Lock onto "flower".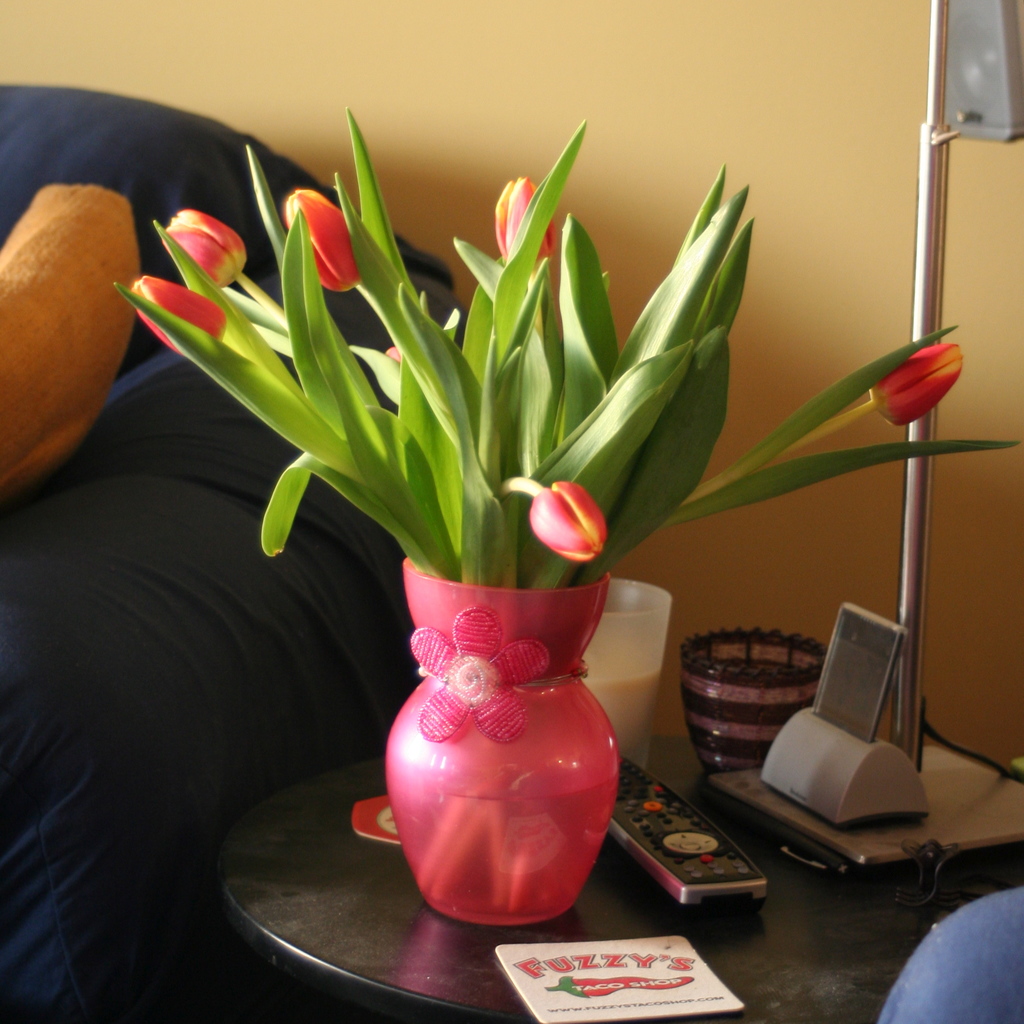
Locked: (x1=494, y1=175, x2=562, y2=258).
